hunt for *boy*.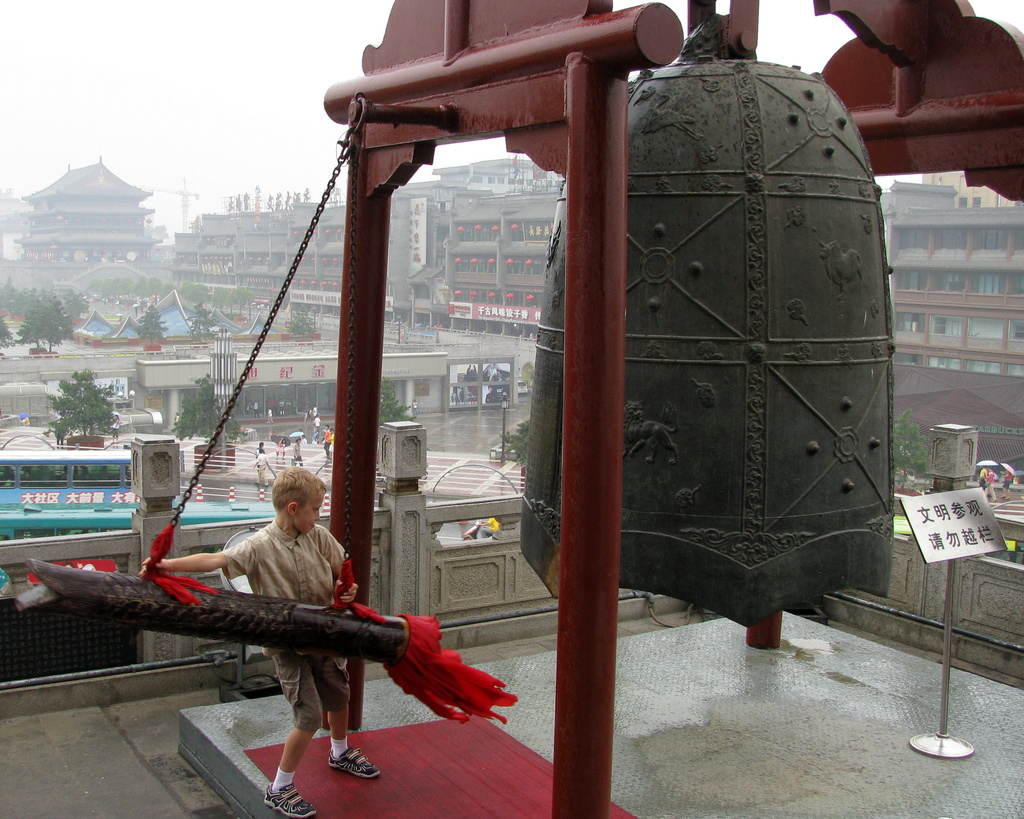
Hunted down at [139, 464, 383, 818].
